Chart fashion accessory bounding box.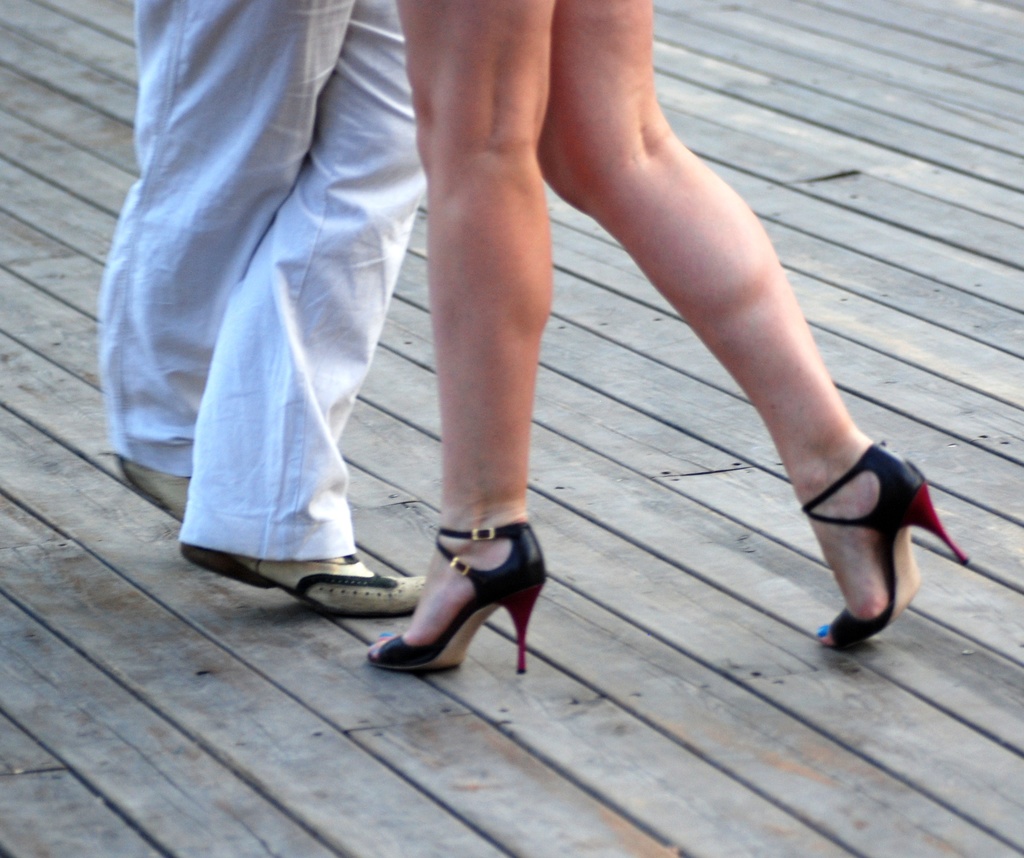
Charted: locate(369, 520, 545, 685).
